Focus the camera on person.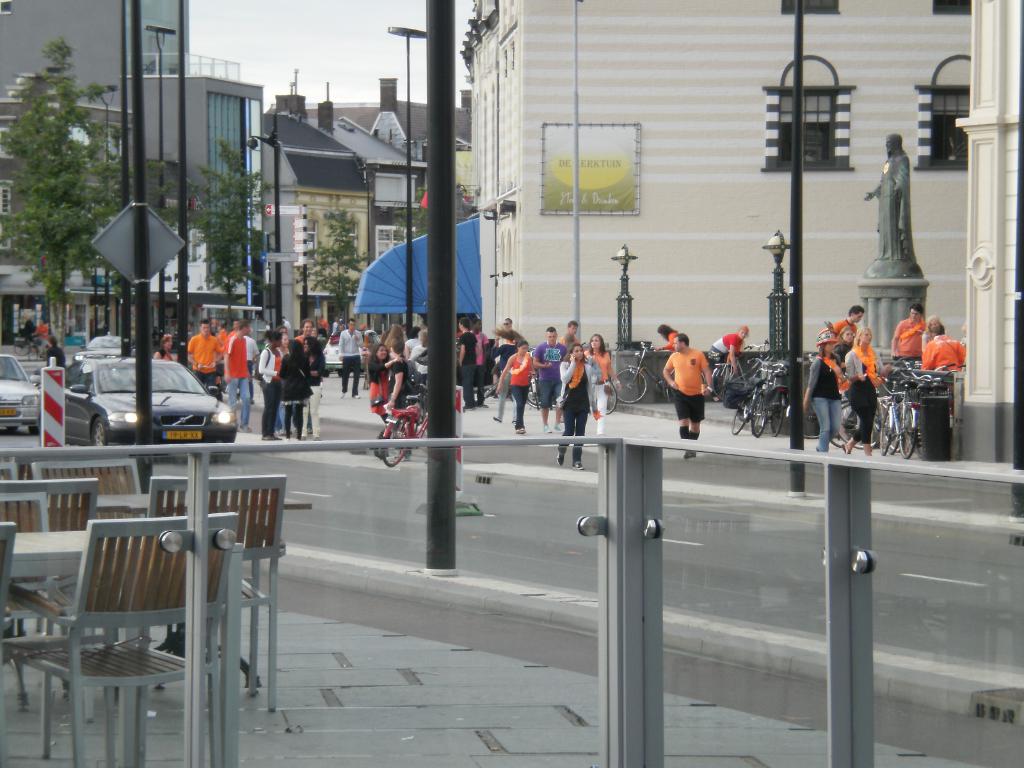
Focus region: (259,330,288,440).
